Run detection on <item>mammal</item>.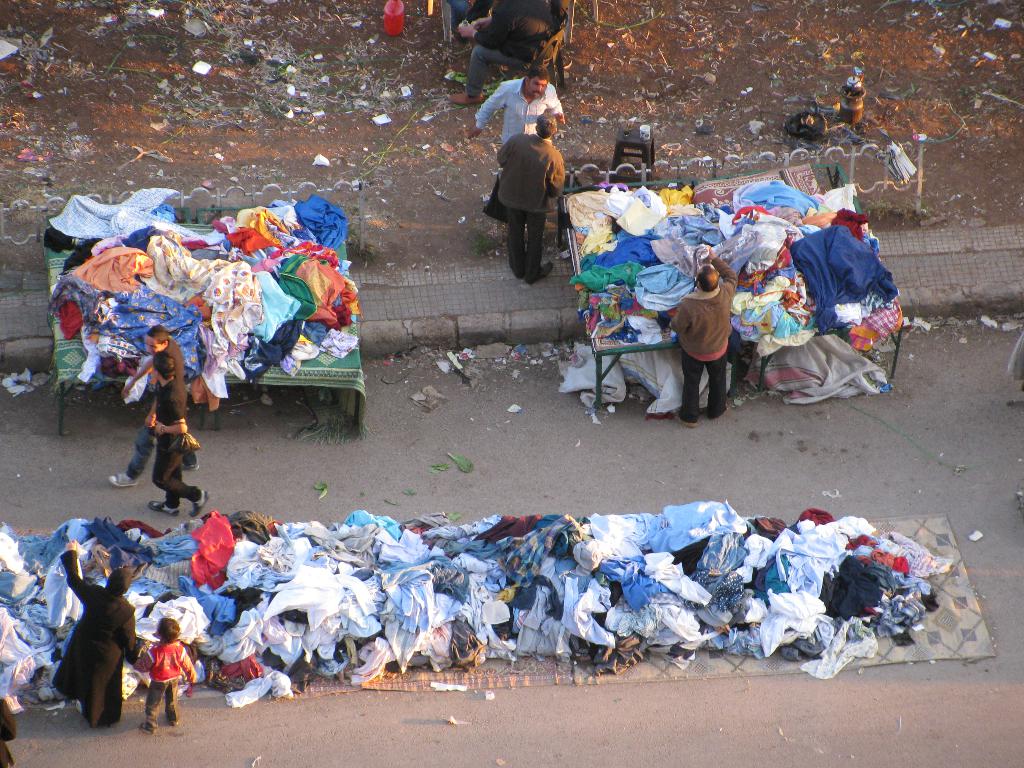
Result: (left=51, top=538, right=143, bottom=728).
